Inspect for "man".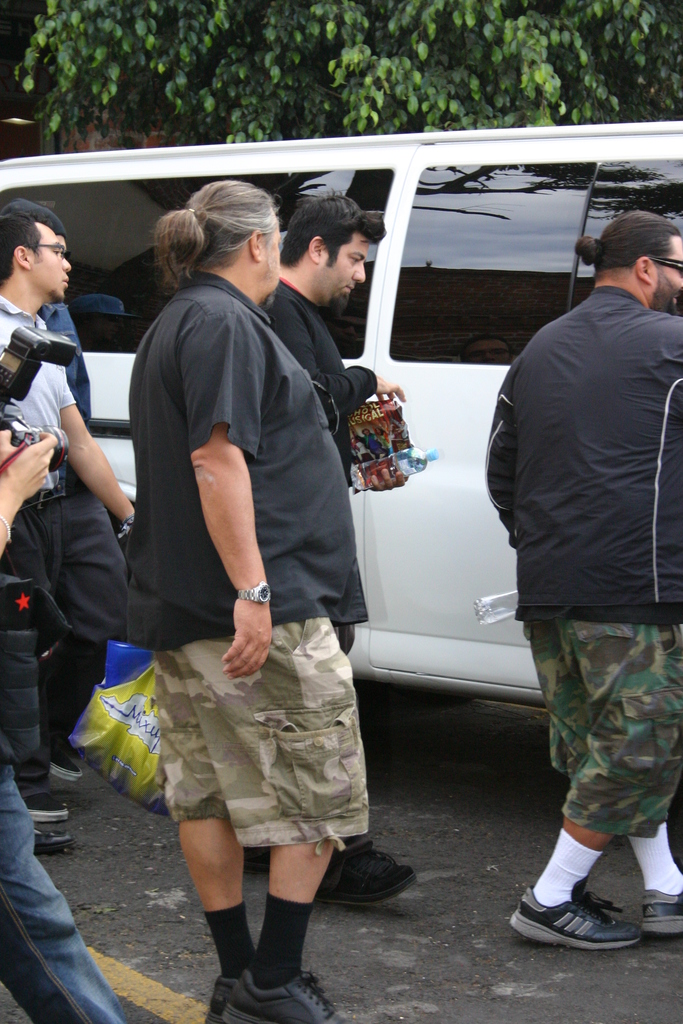
Inspection: locate(474, 190, 680, 884).
